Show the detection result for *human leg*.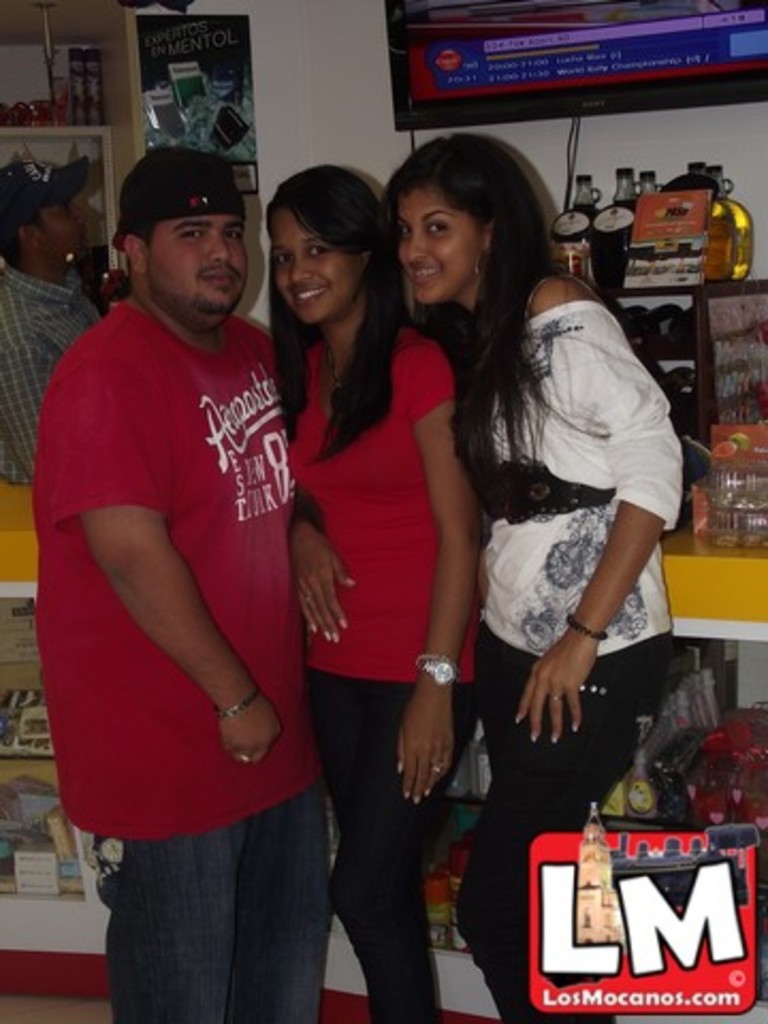
(x1=454, y1=640, x2=674, y2=1022).
